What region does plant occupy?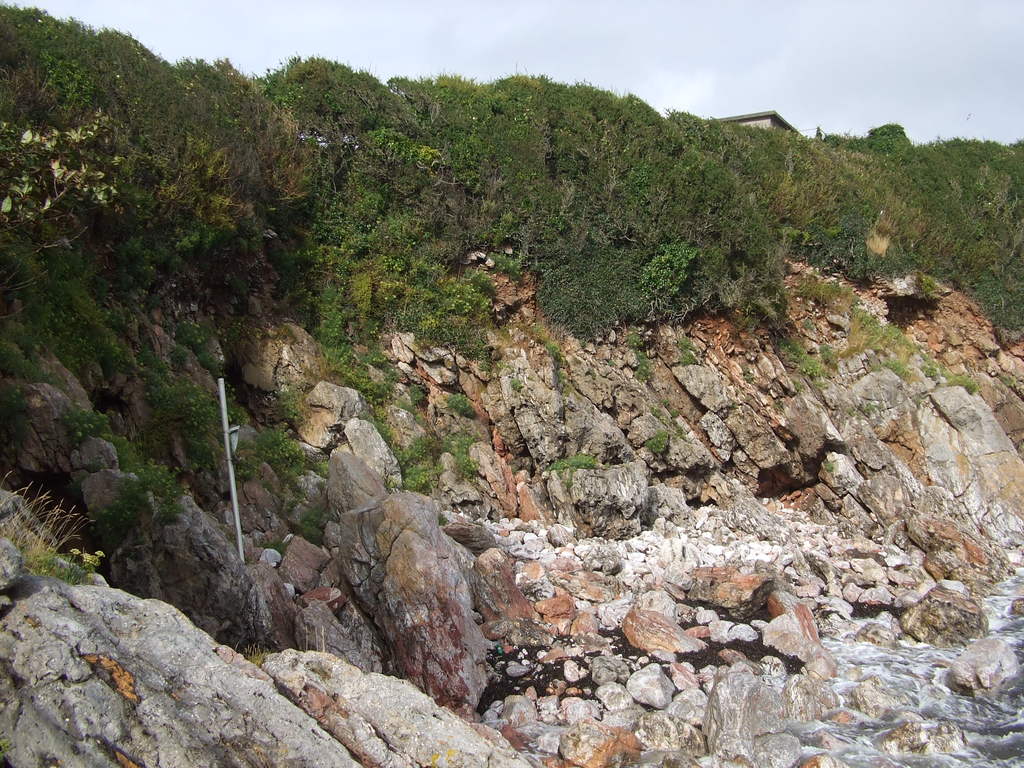
select_region(74, 397, 107, 451).
